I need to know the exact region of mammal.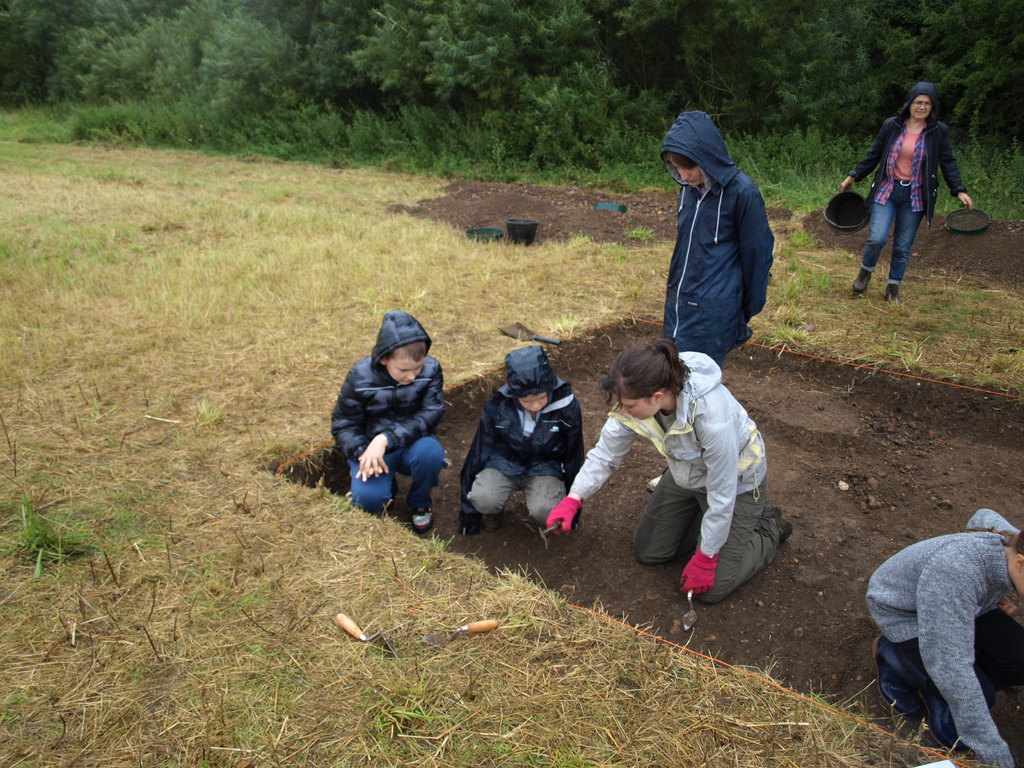
Region: (843,83,976,305).
